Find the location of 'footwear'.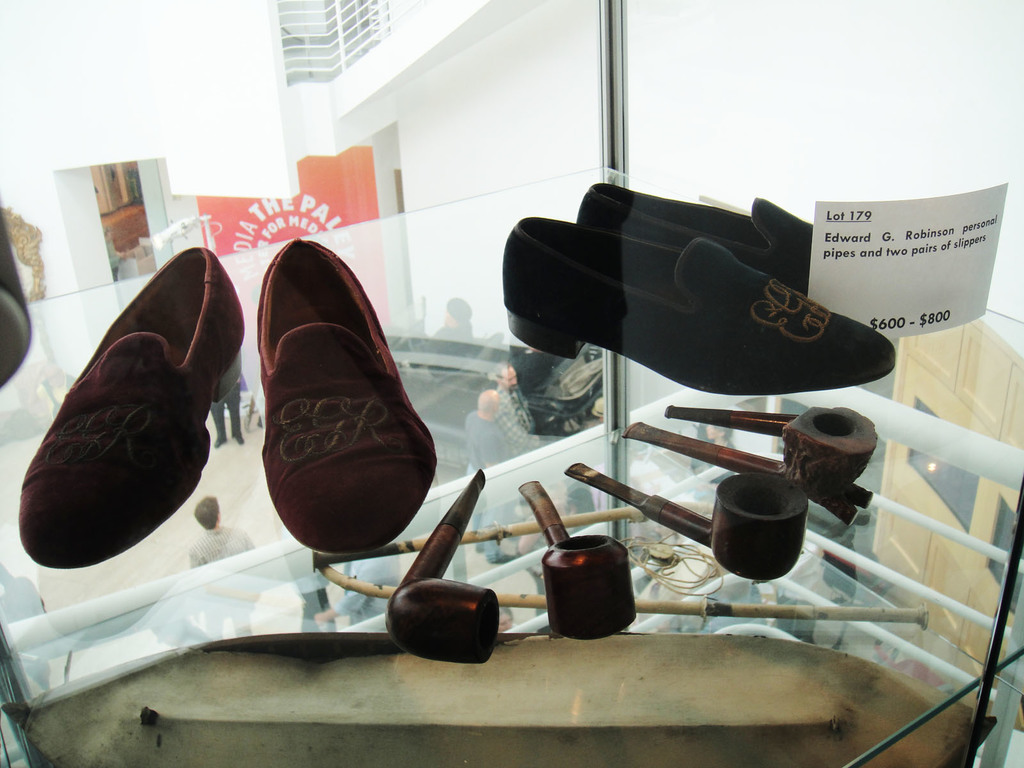
Location: <box>232,226,436,606</box>.
